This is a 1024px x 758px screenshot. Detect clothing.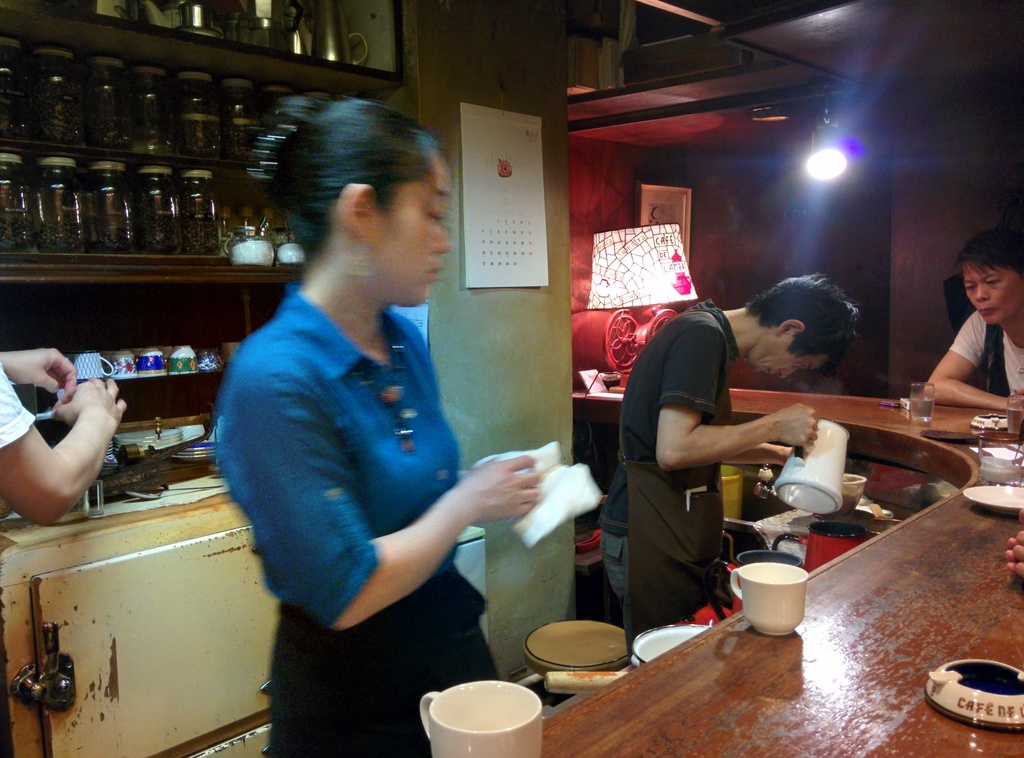
locate(595, 294, 739, 657).
